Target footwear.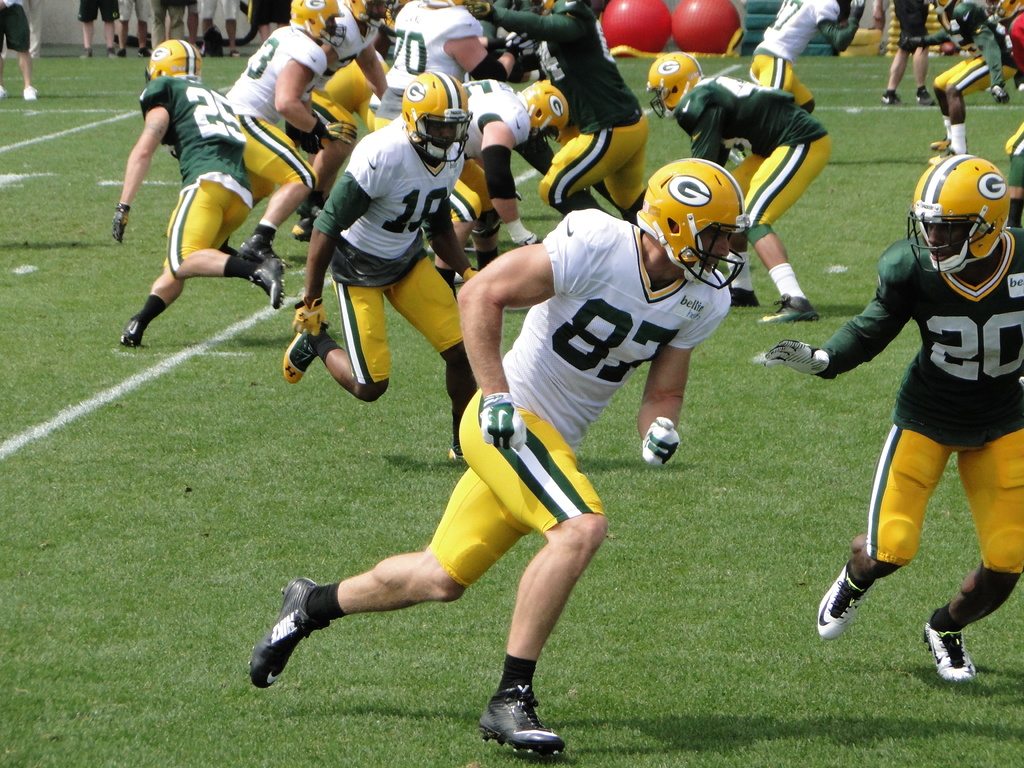
Target region: crop(245, 579, 316, 691).
